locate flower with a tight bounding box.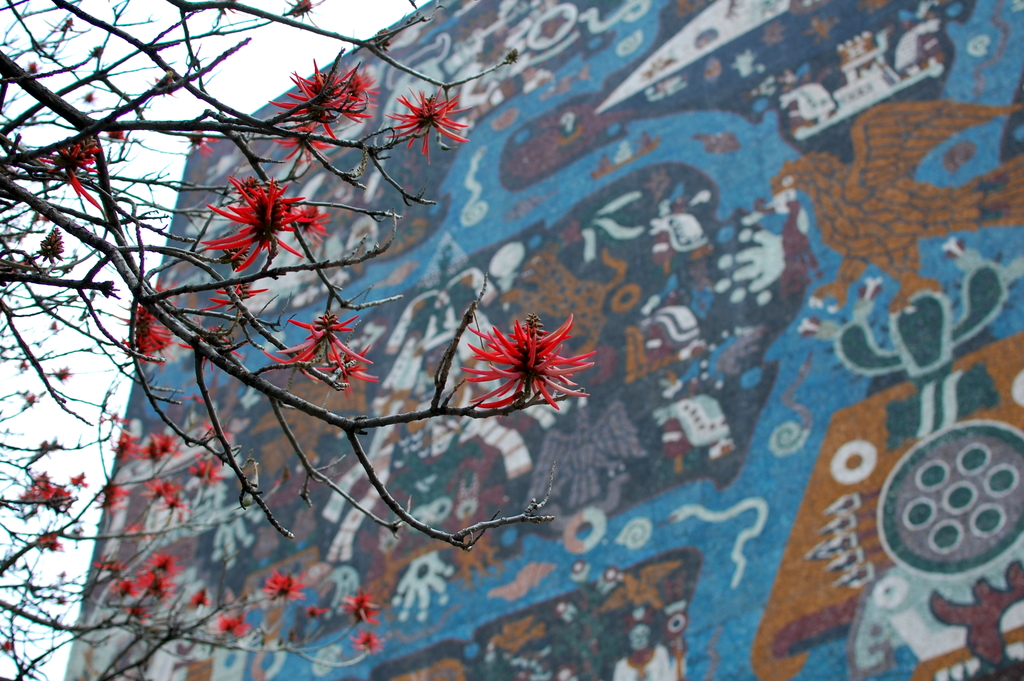
<box>325,346,379,396</box>.
